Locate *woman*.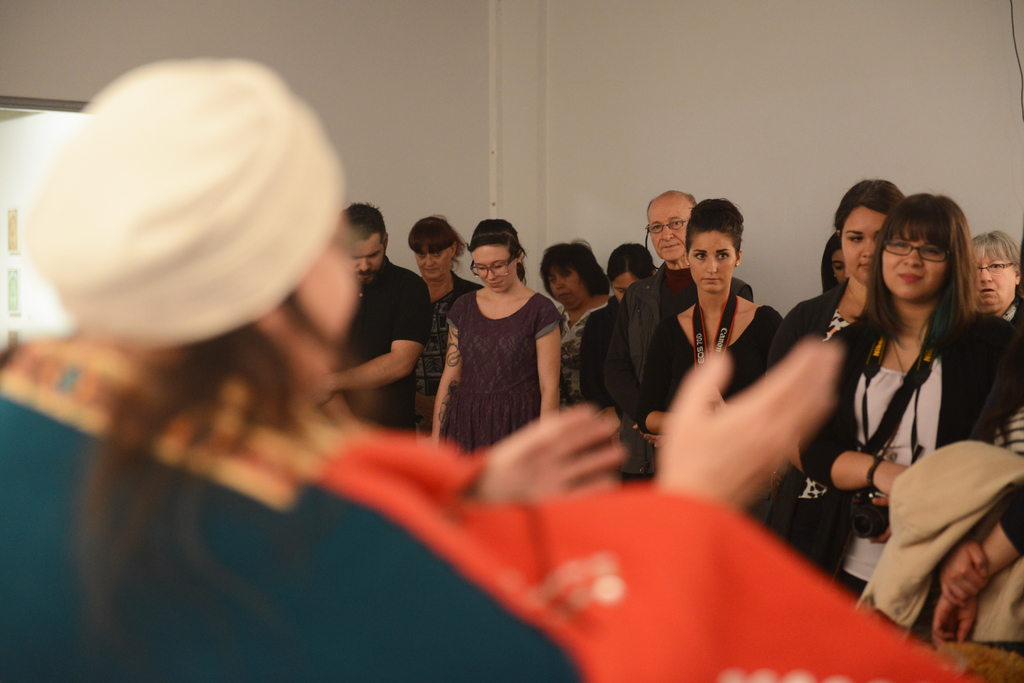
Bounding box: {"x1": 428, "y1": 216, "x2": 563, "y2": 454}.
